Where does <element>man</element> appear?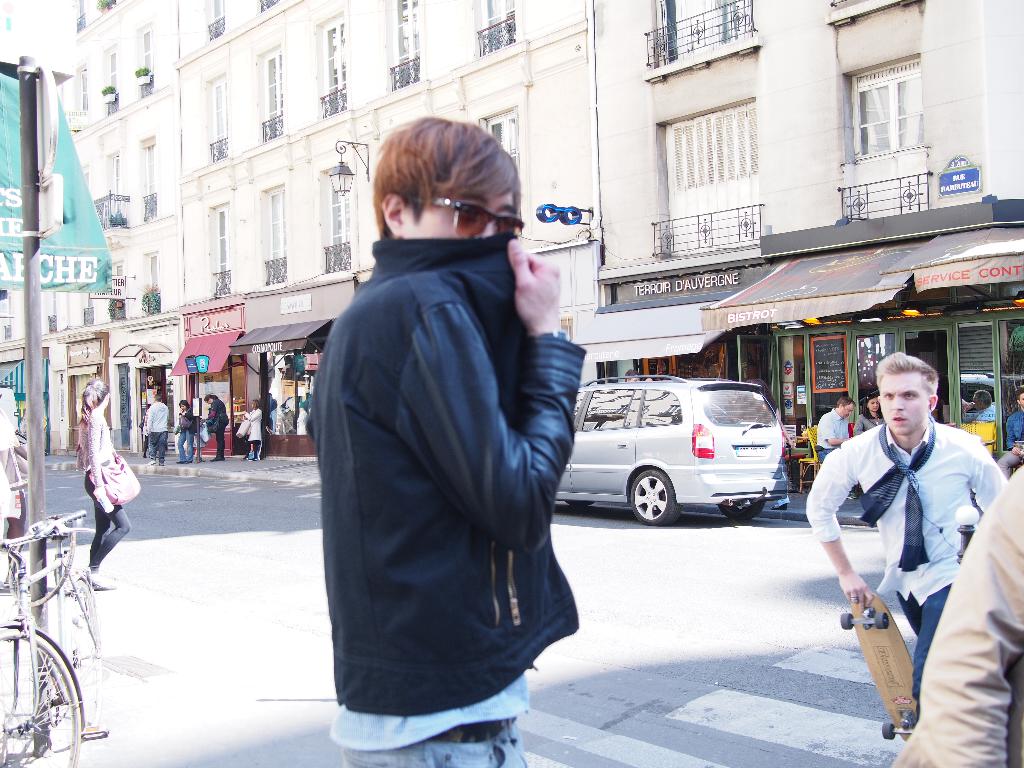
Appears at rect(889, 463, 1023, 767).
